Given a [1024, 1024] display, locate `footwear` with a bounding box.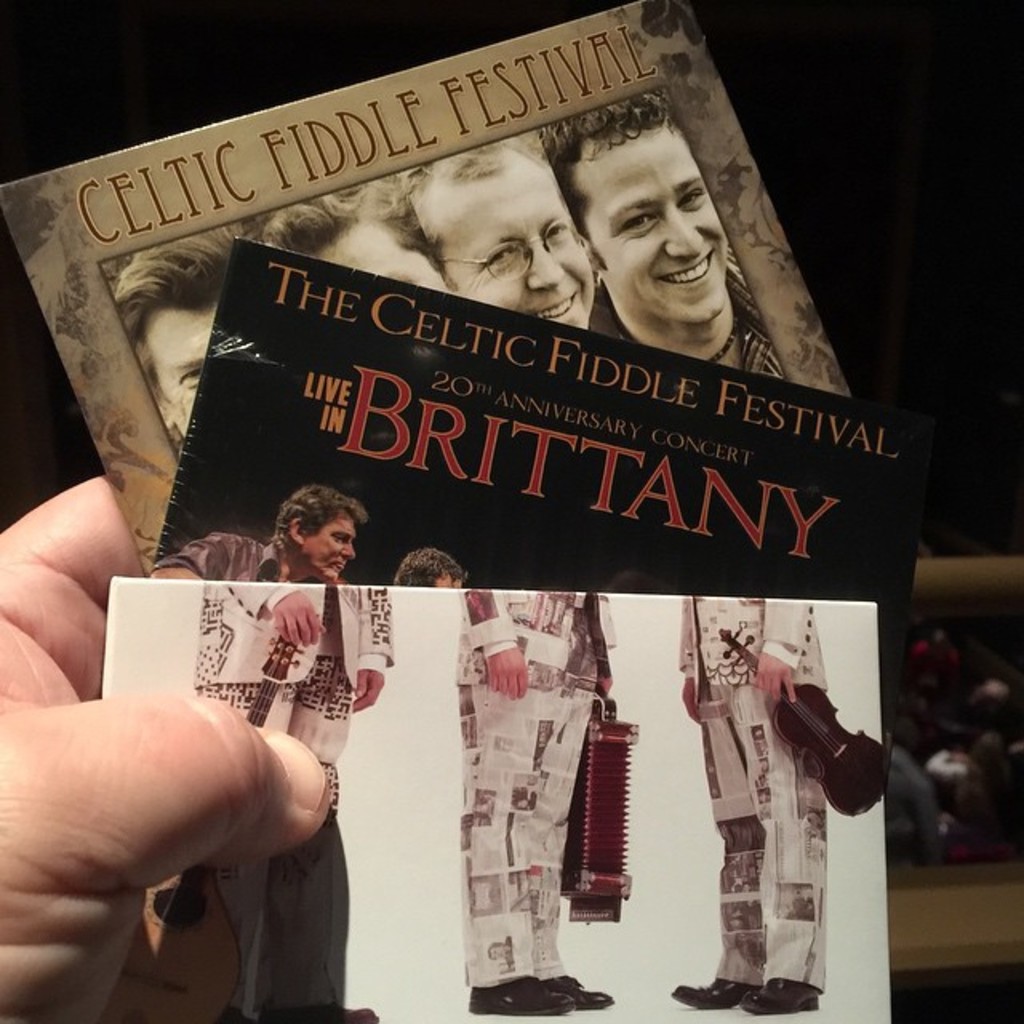
Located: box(734, 986, 819, 1013).
